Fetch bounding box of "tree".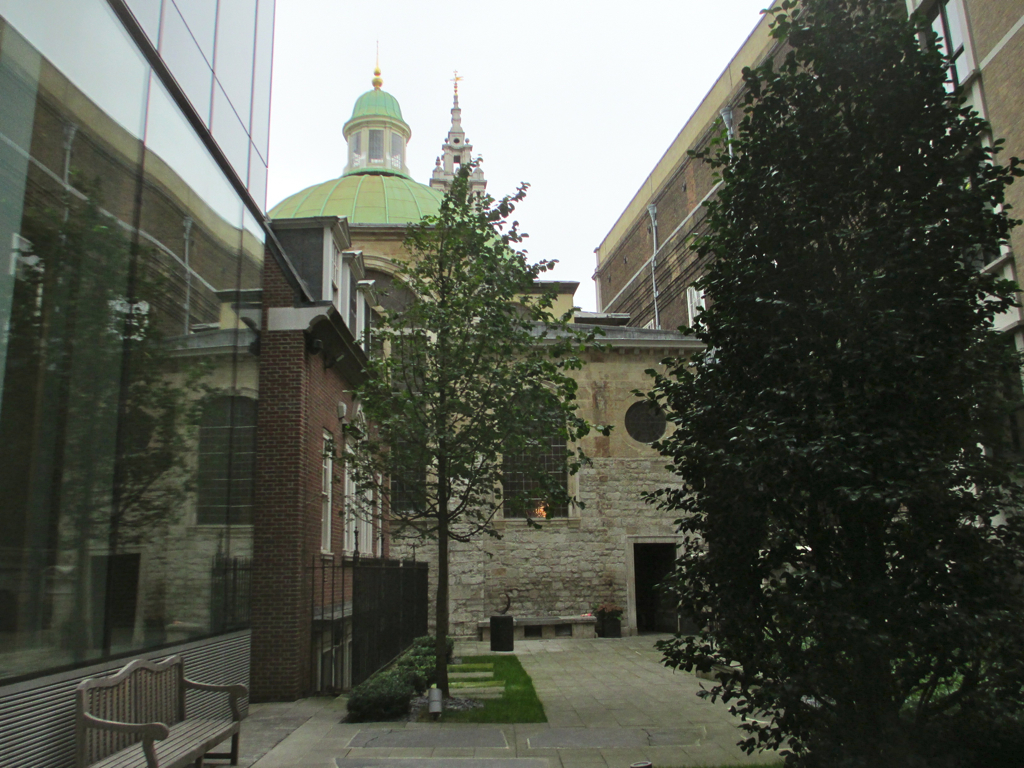
Bbox: 633/24/1013/706.
